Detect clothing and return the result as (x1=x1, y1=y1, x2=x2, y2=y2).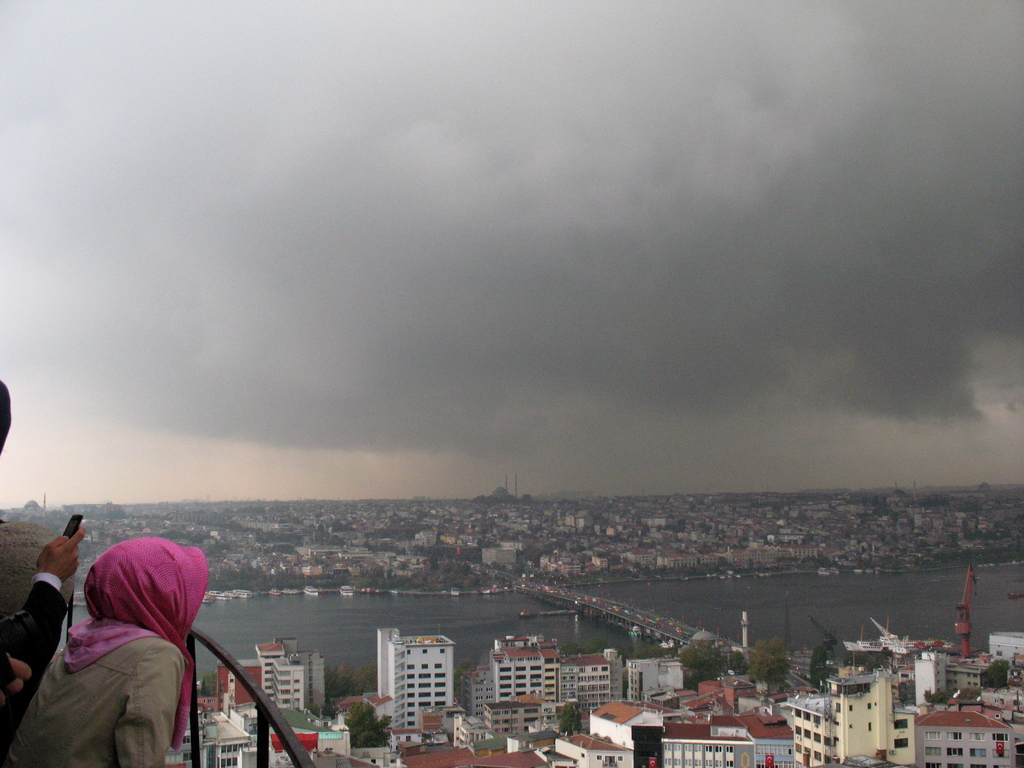
(x1=30, y1=531, x2=211, y2=743).
